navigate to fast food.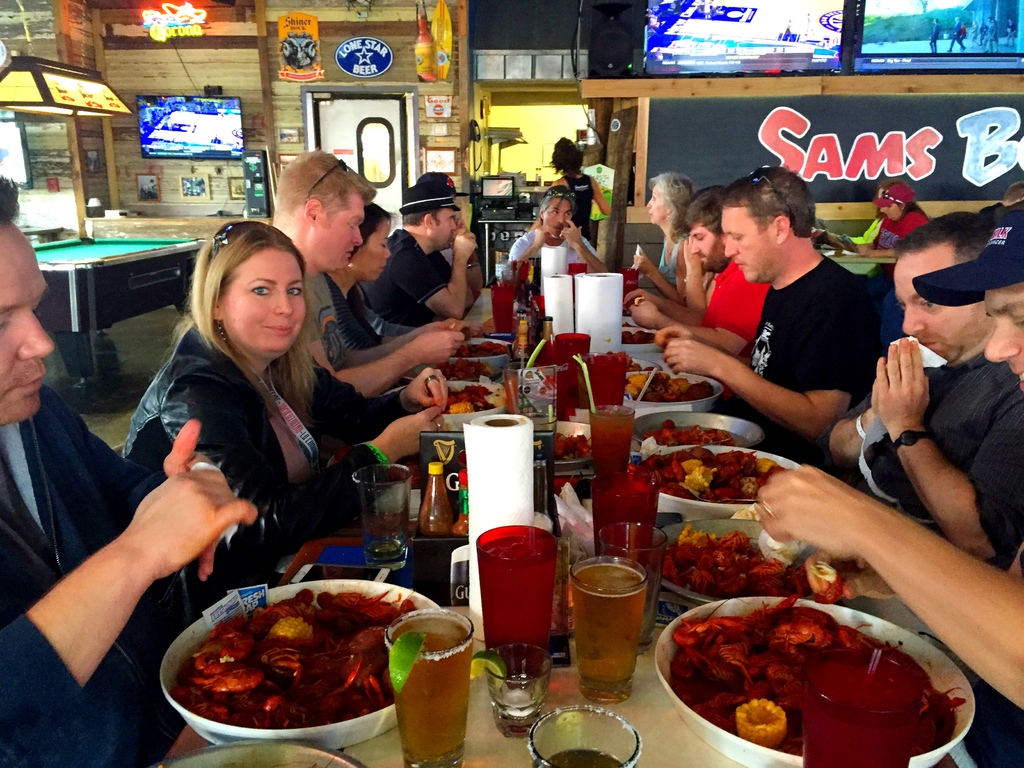
Navigation target: (647, 416, 733, 447).
